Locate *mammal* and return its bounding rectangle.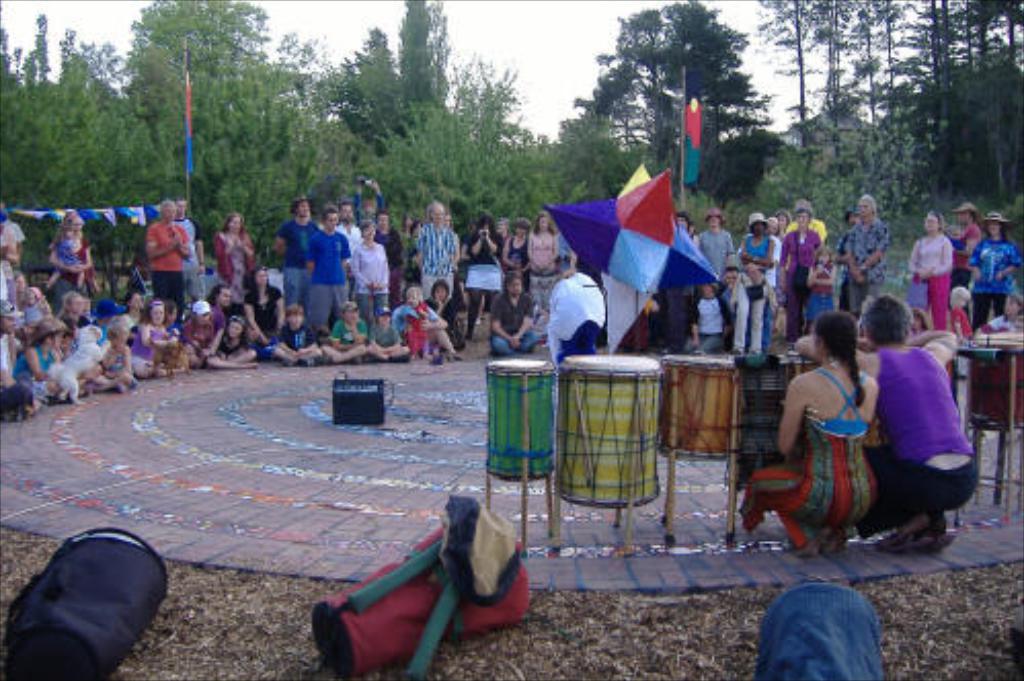
<region>872, 281, 967, 560</region>.
